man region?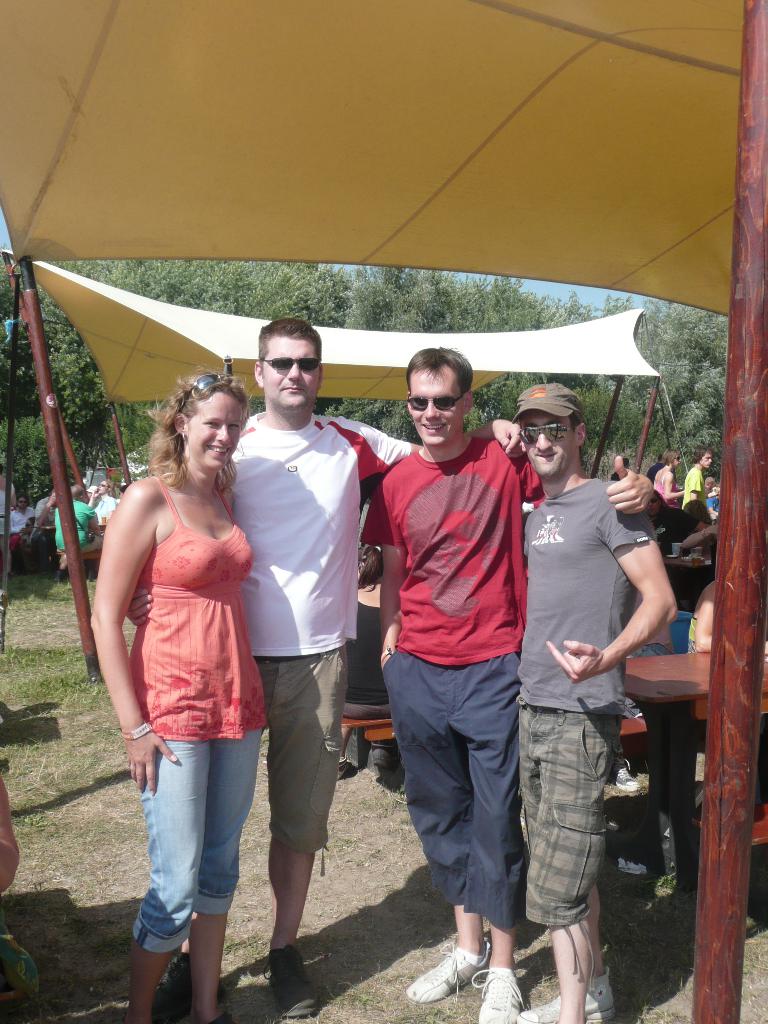
detection(518, 382, 676, 1023)
